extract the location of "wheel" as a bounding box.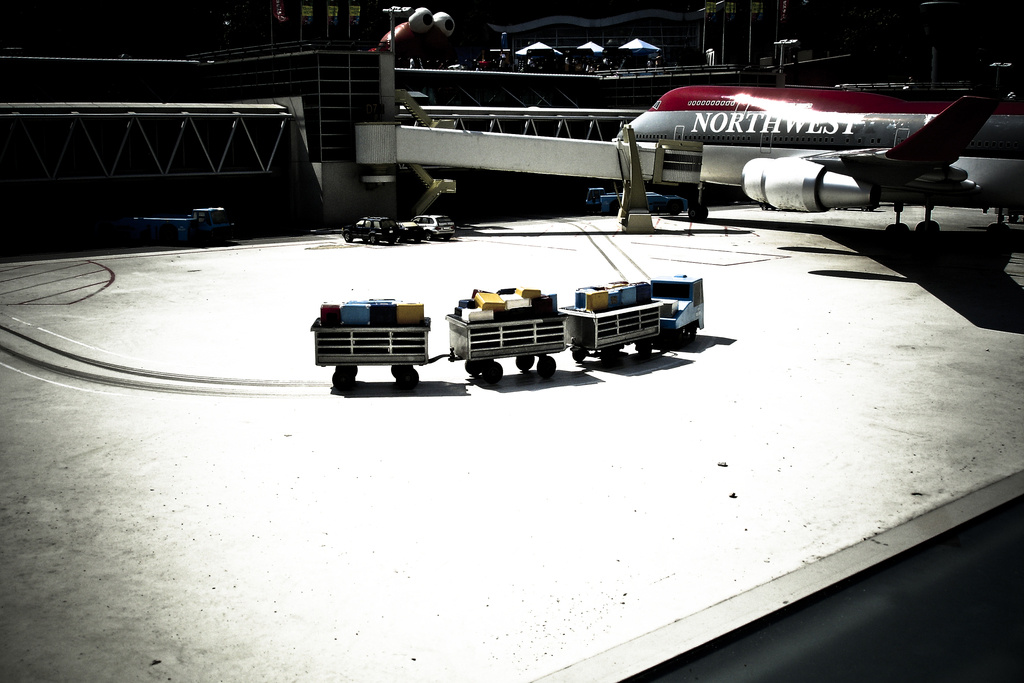
(519, 353, 534, 368).
